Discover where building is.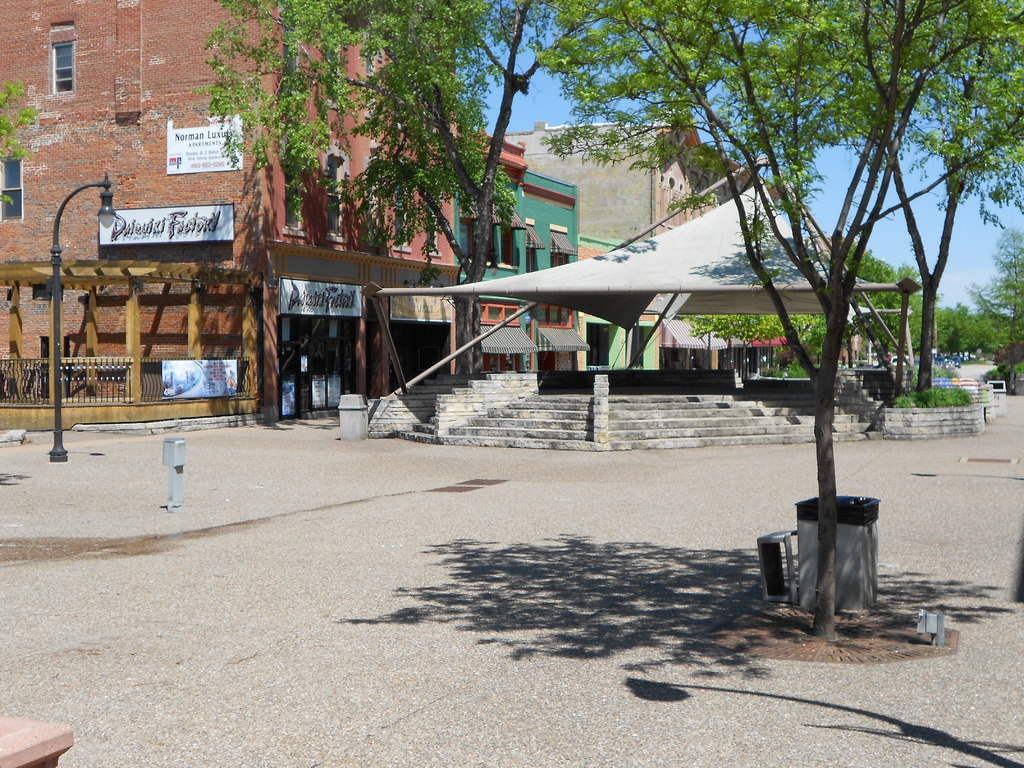
Discovered at x1=0 y1=0 x2=457 y2=433.
